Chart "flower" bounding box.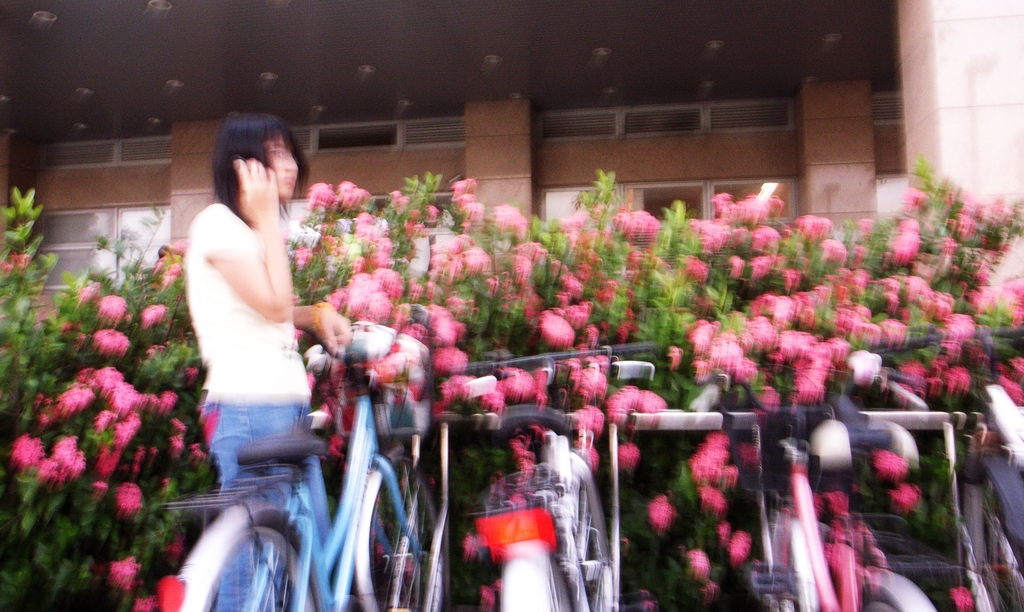
Charted: x1=118 y1=484 x2=138 y2=515.
